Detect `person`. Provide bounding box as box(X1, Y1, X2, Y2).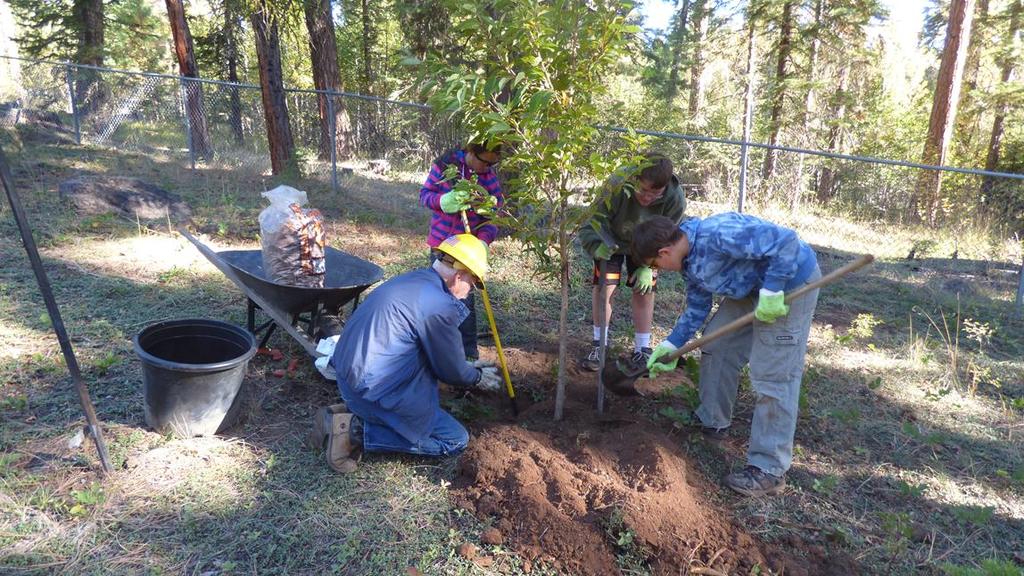
box(418, 128, 519, 362).
